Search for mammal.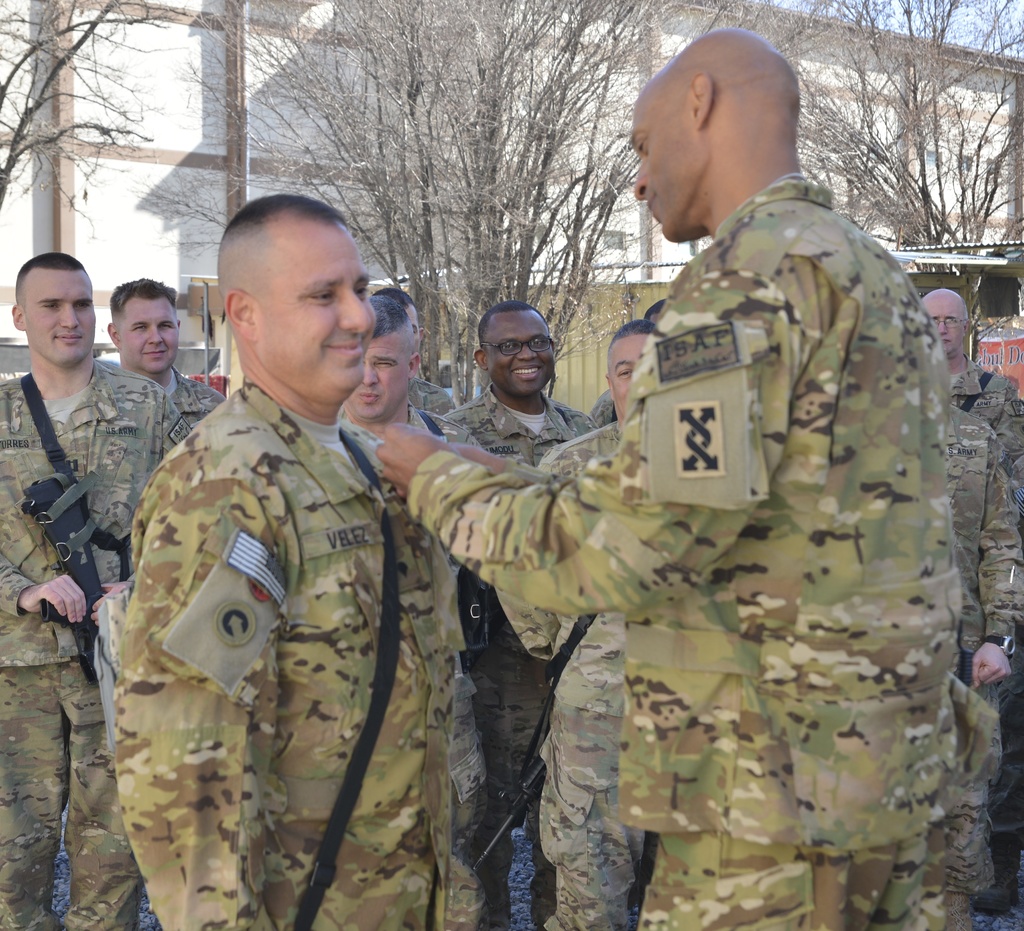
Found at 373 29 996 930.
